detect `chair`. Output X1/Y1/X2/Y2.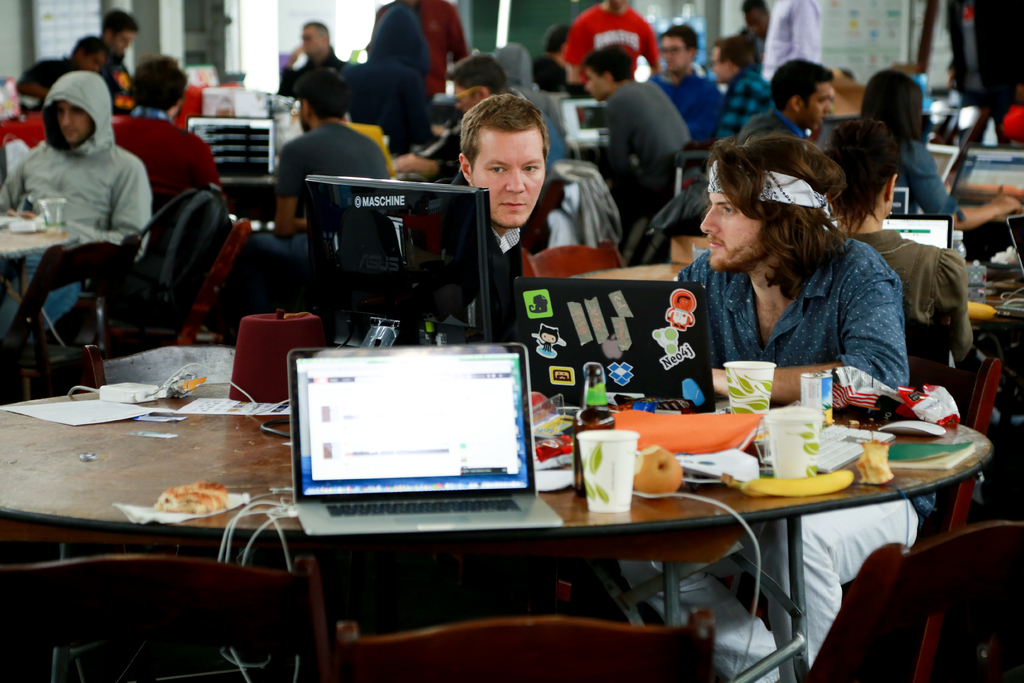
0/343/110/401.
